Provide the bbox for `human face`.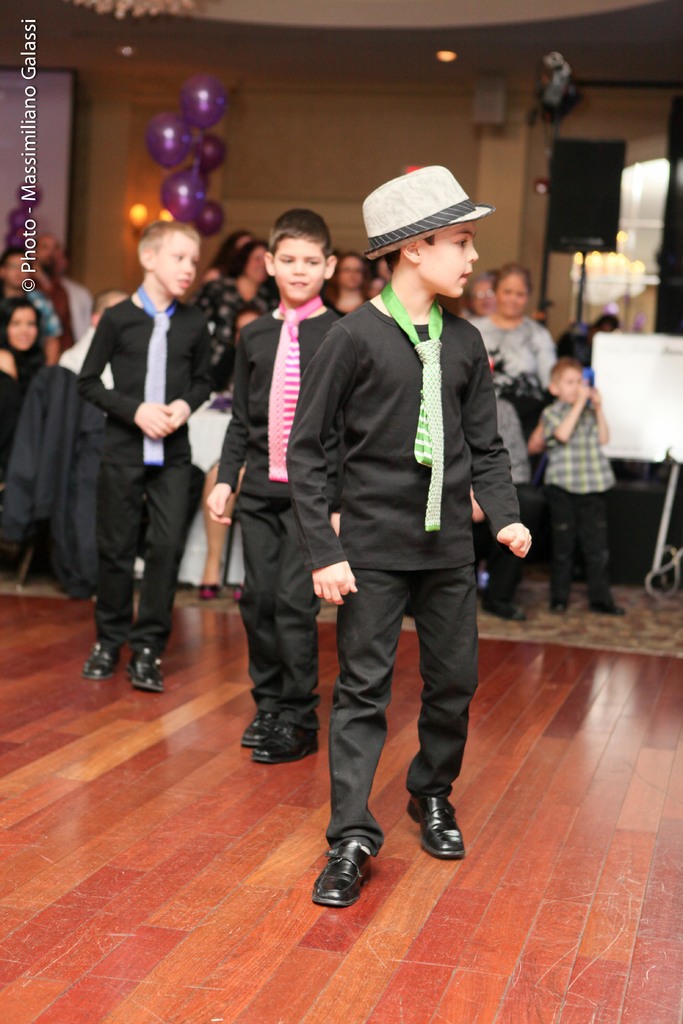
bbox(557, 365, 584, 407).
